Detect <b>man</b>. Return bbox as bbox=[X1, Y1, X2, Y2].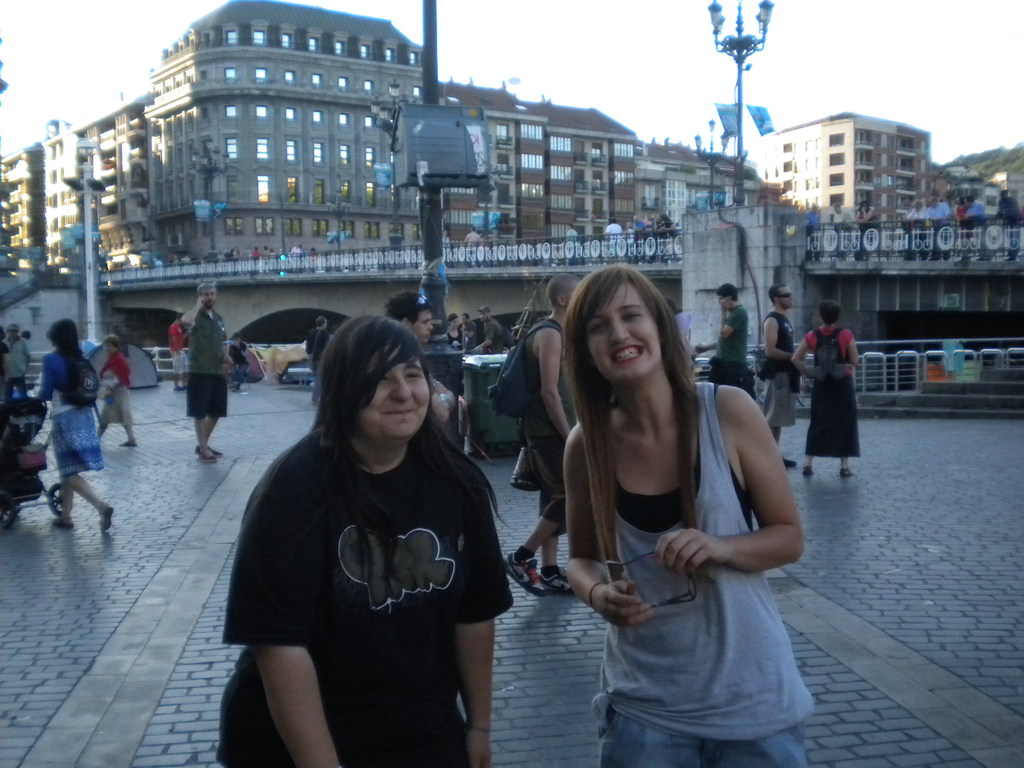
bbox=[603, 218, 625, 236].
